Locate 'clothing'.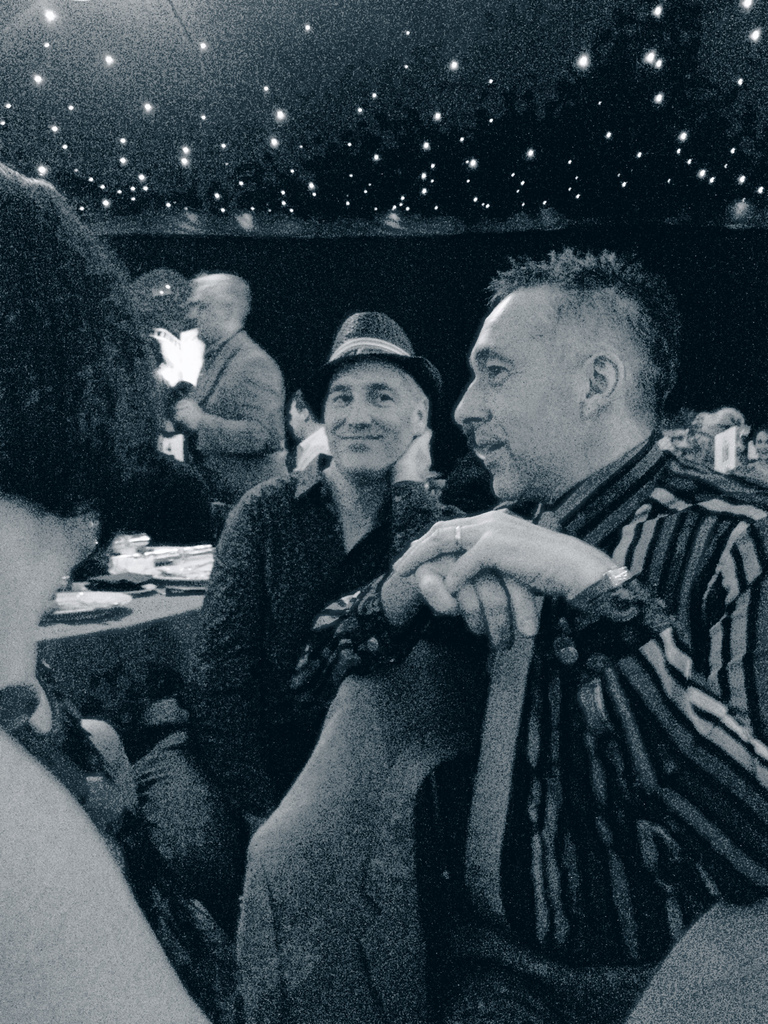
Bounding box: [left=286, top=436, right=767, bottom=977].
